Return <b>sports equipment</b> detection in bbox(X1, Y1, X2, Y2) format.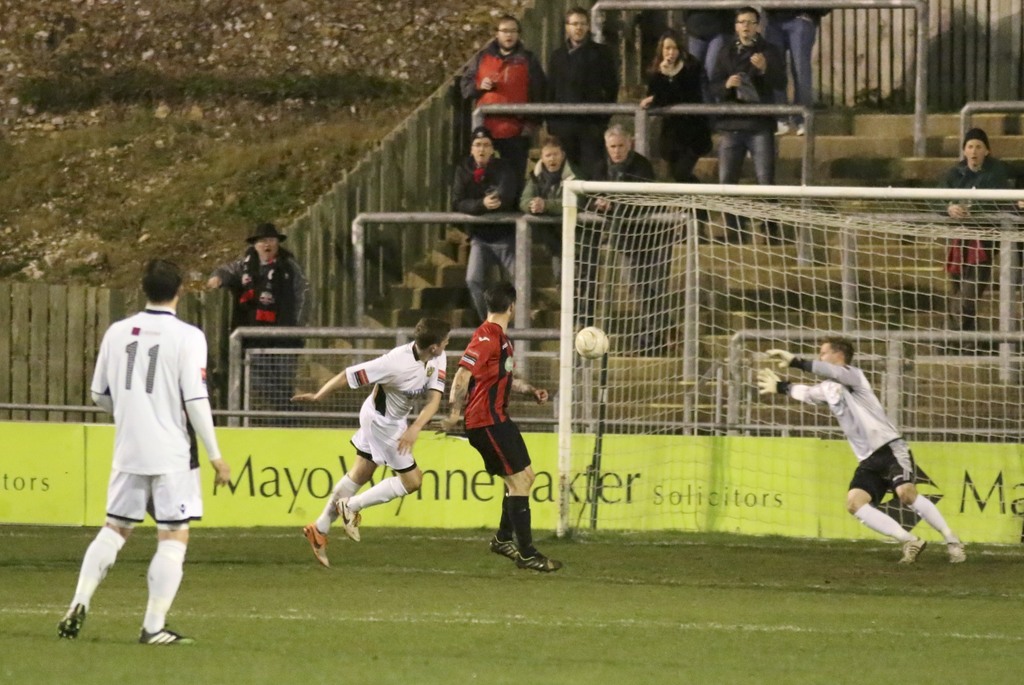
bbox(575, 326, 609, 361).
